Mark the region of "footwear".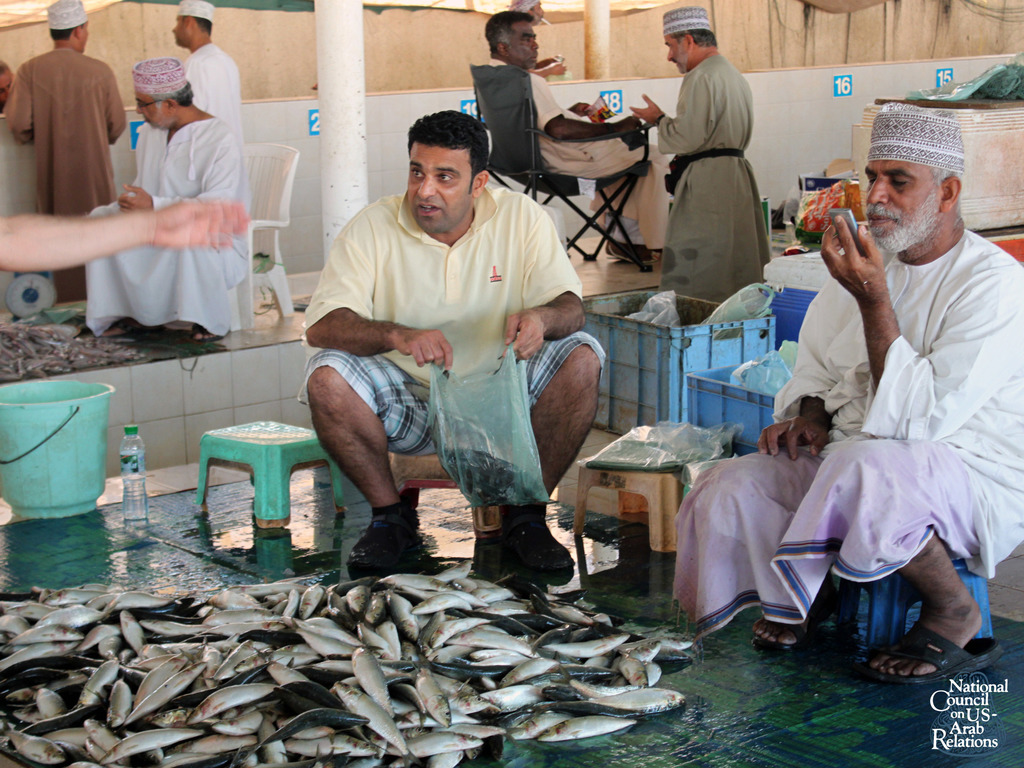
Region: rect(490, 499, 575, 579).
